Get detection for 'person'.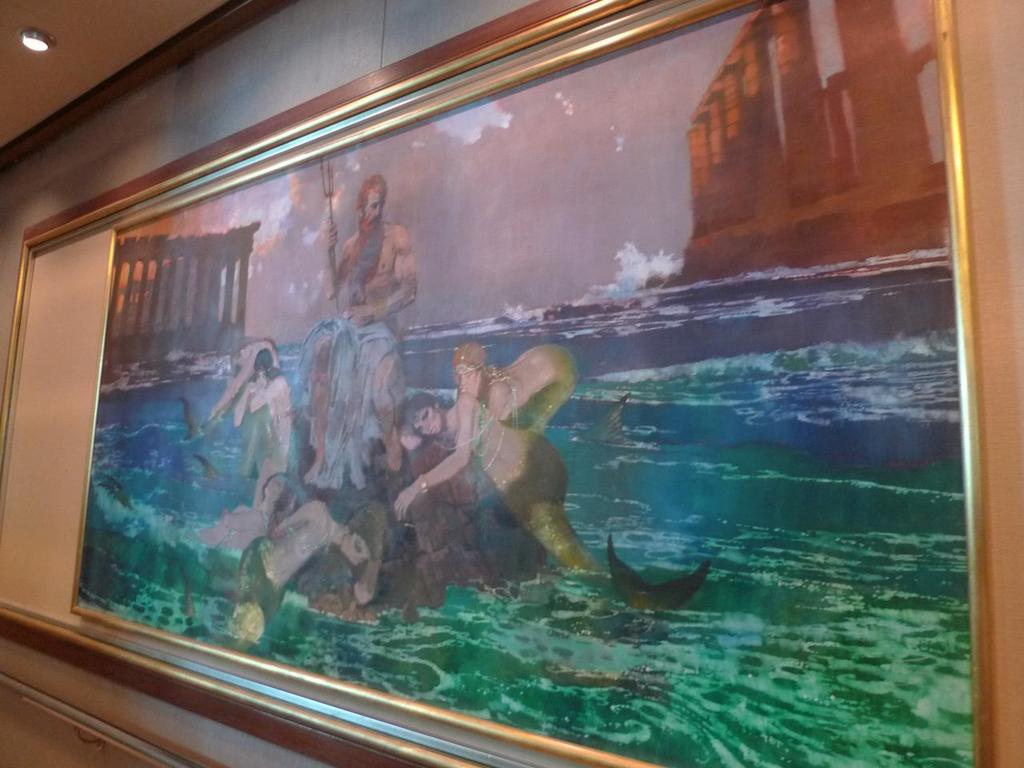
Detection: x1=290, y1=150, x2=434, y2=482.
